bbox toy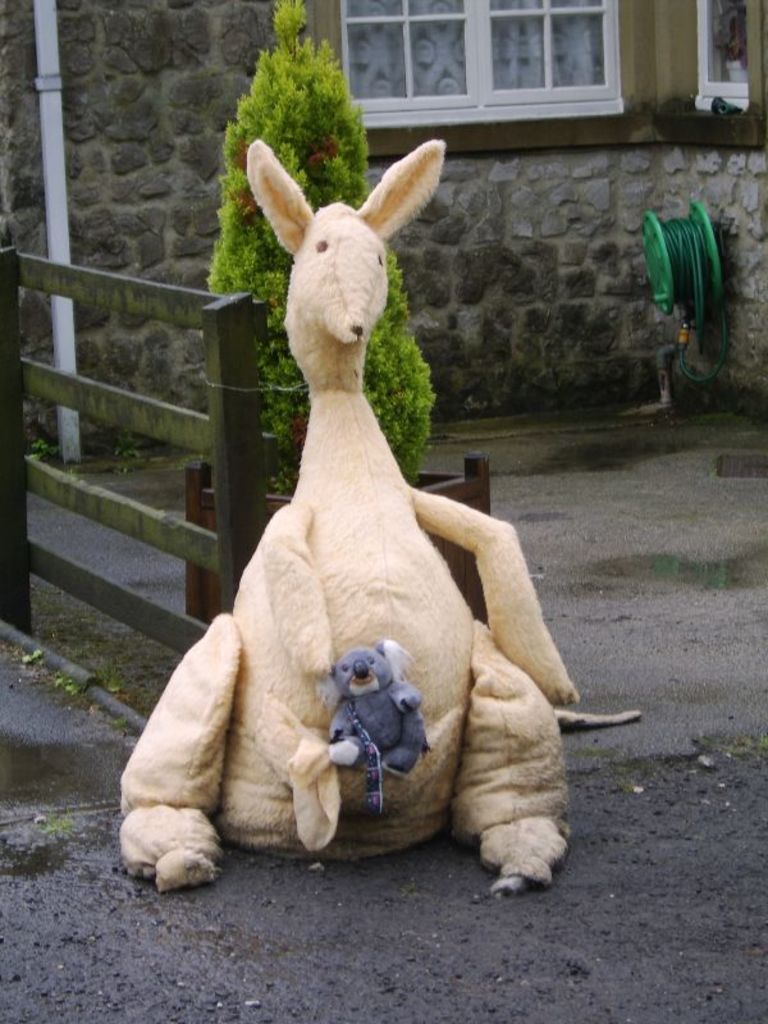
select_region(141, 140, 605, 908)
